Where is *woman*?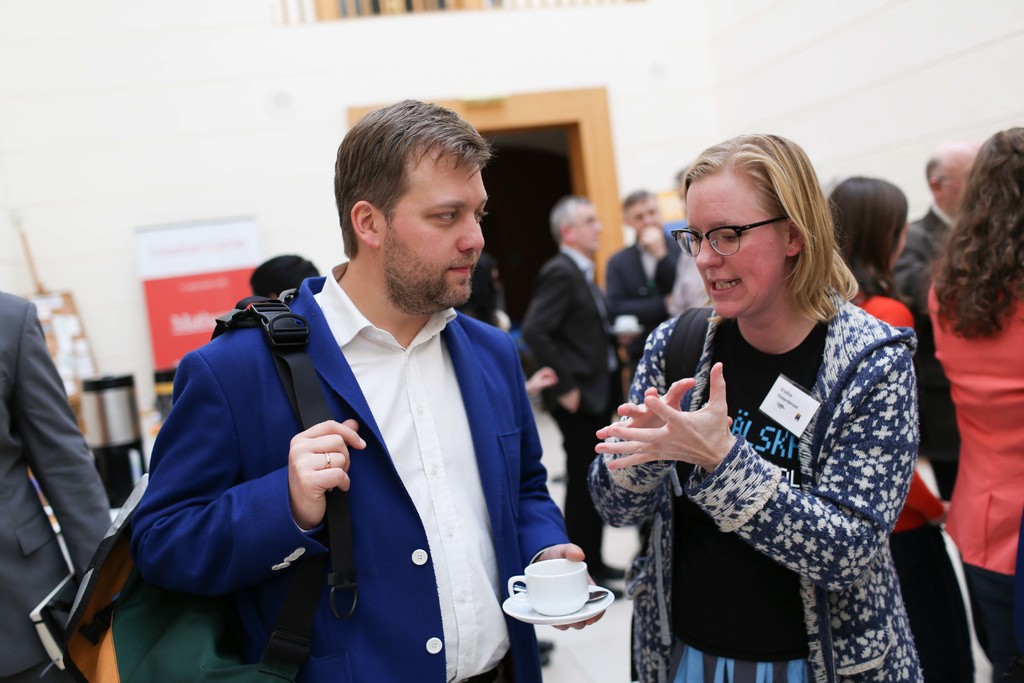
bbox=[586, 133, 918, 682].
